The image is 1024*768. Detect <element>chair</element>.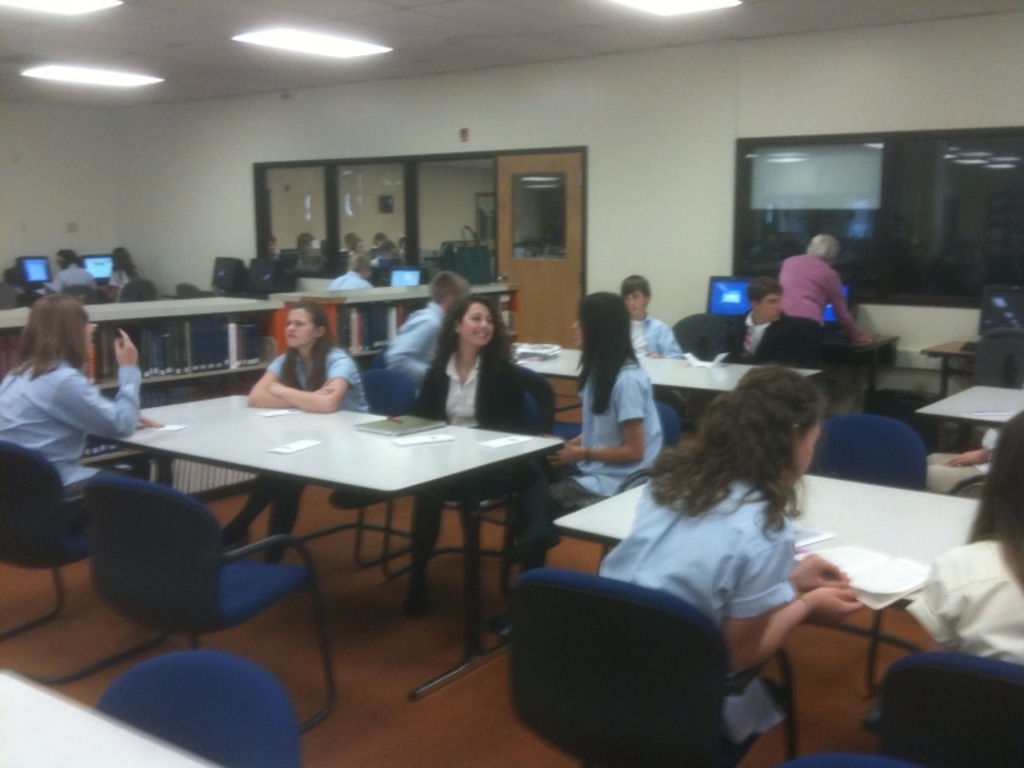
Detection: BBox(513, 362, 589, 438).
